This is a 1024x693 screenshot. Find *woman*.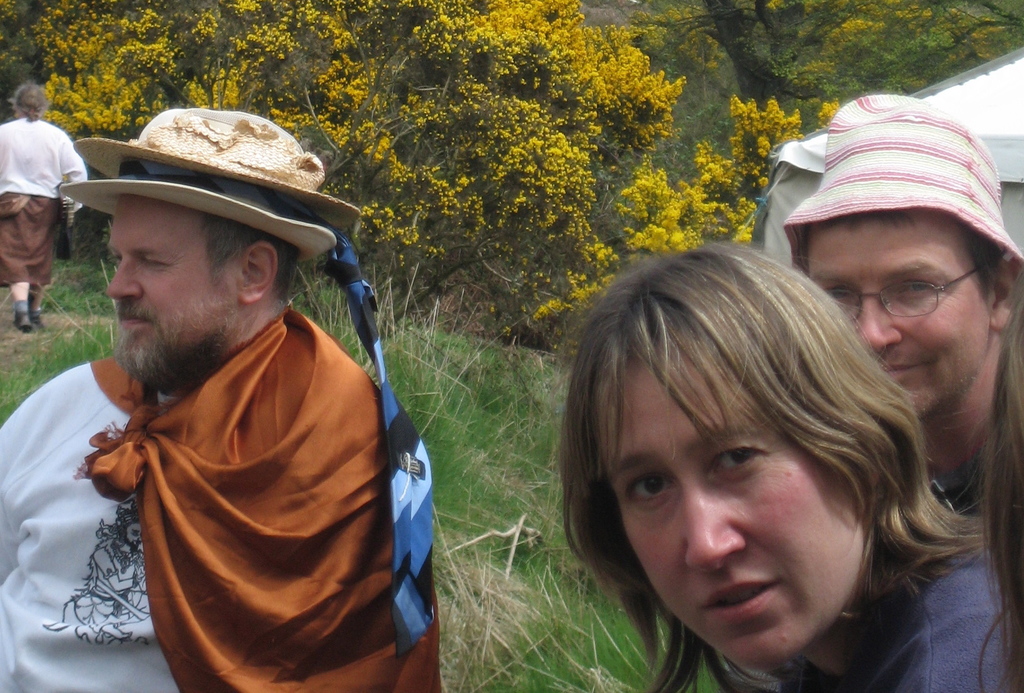
Bounding box: (1,81,86,334).
